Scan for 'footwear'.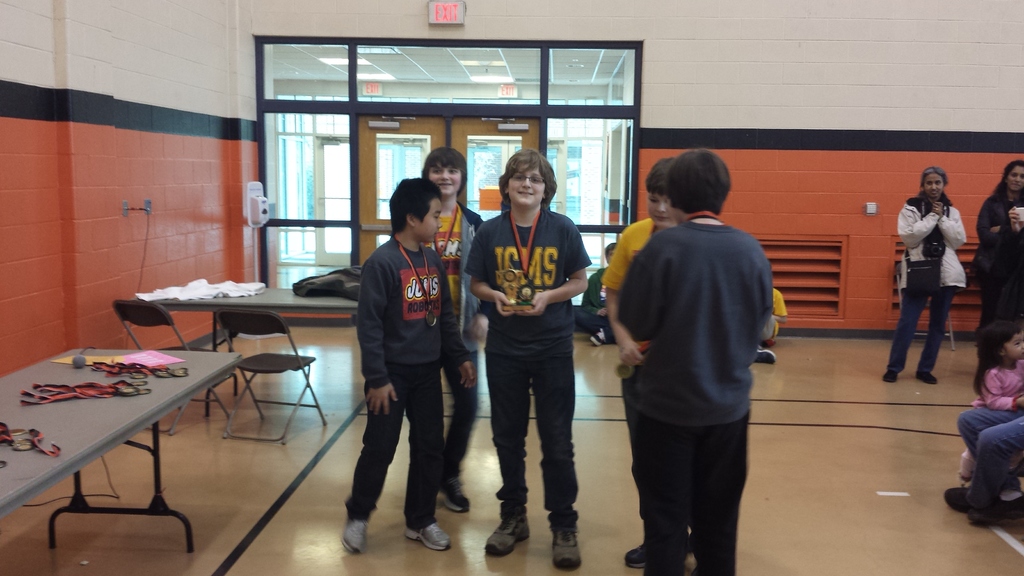
Scan result: [x1=435, y1=476, x2=468, y2=513].
